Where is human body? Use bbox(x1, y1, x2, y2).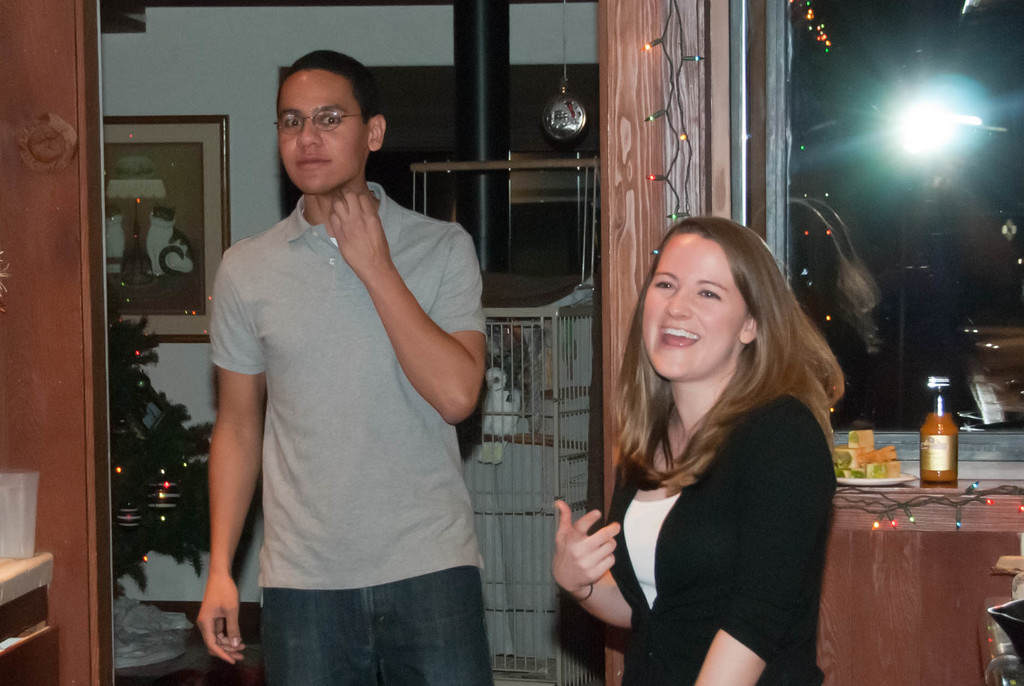
bbox(545, 382, 829, 685).
